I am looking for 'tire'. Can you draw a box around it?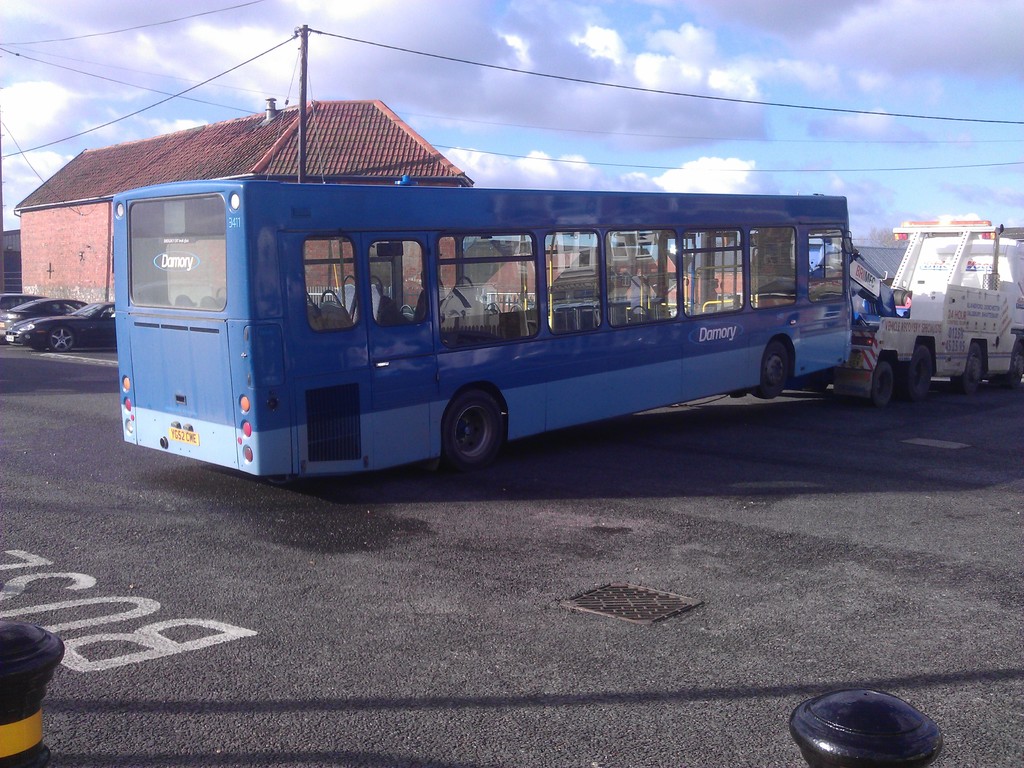
Sure, the bounding box is 910/346/931/393.
